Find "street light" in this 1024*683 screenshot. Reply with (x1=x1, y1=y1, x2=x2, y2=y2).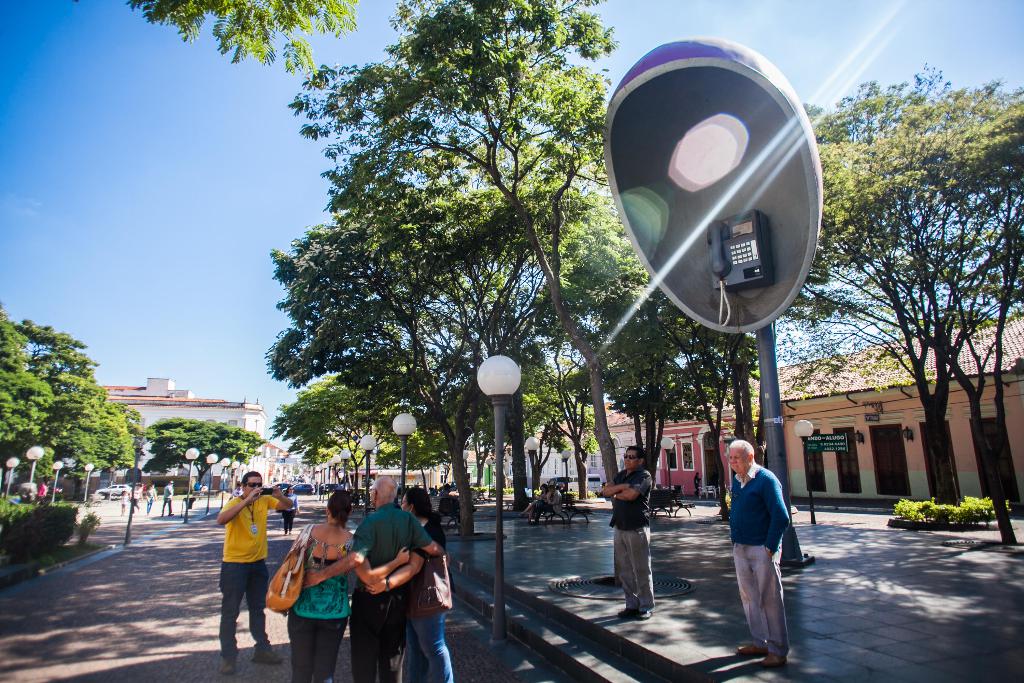
(x1=245, y1=465, x2=252, y2=475).
